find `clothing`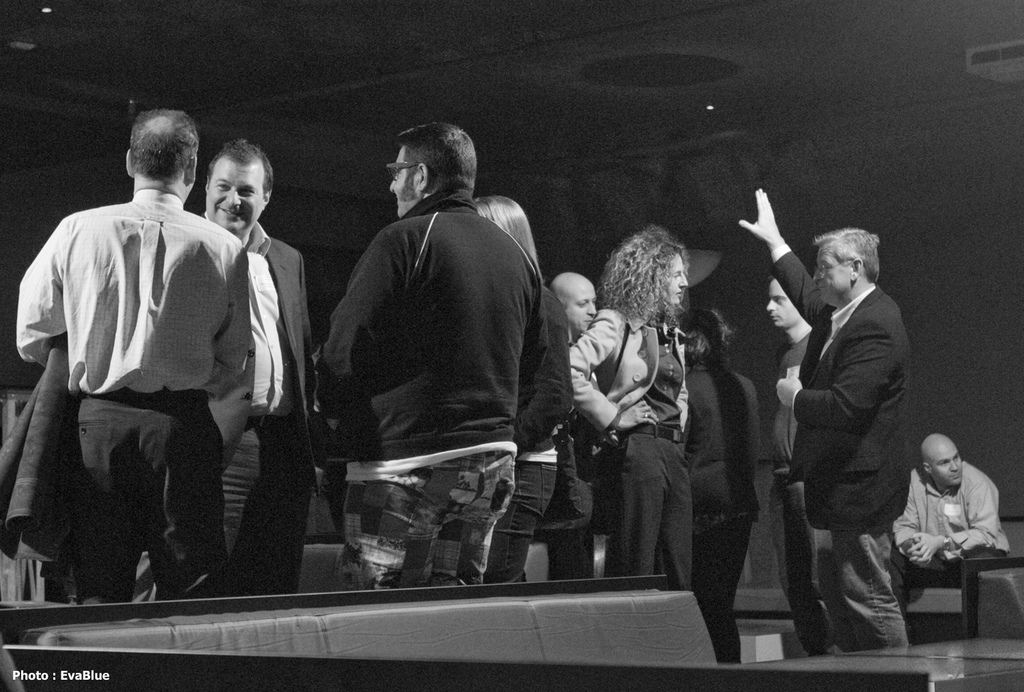
bbox=[501, 429, 555, 605]
